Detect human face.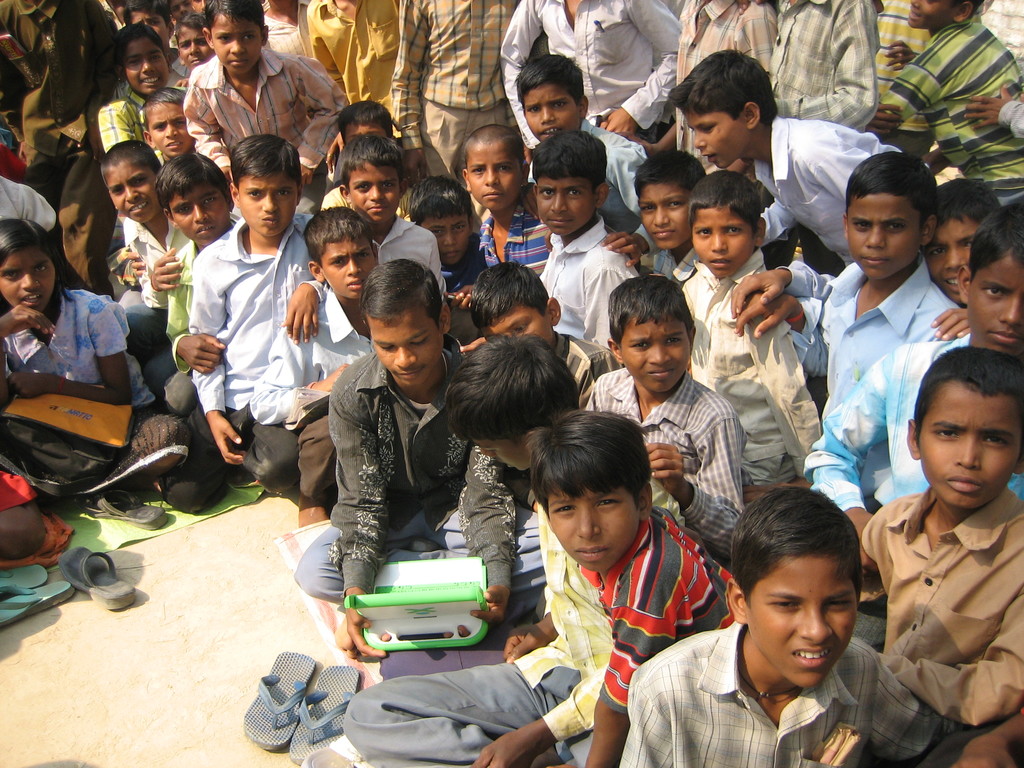
Detected at box(209, 8, 266, 73).
